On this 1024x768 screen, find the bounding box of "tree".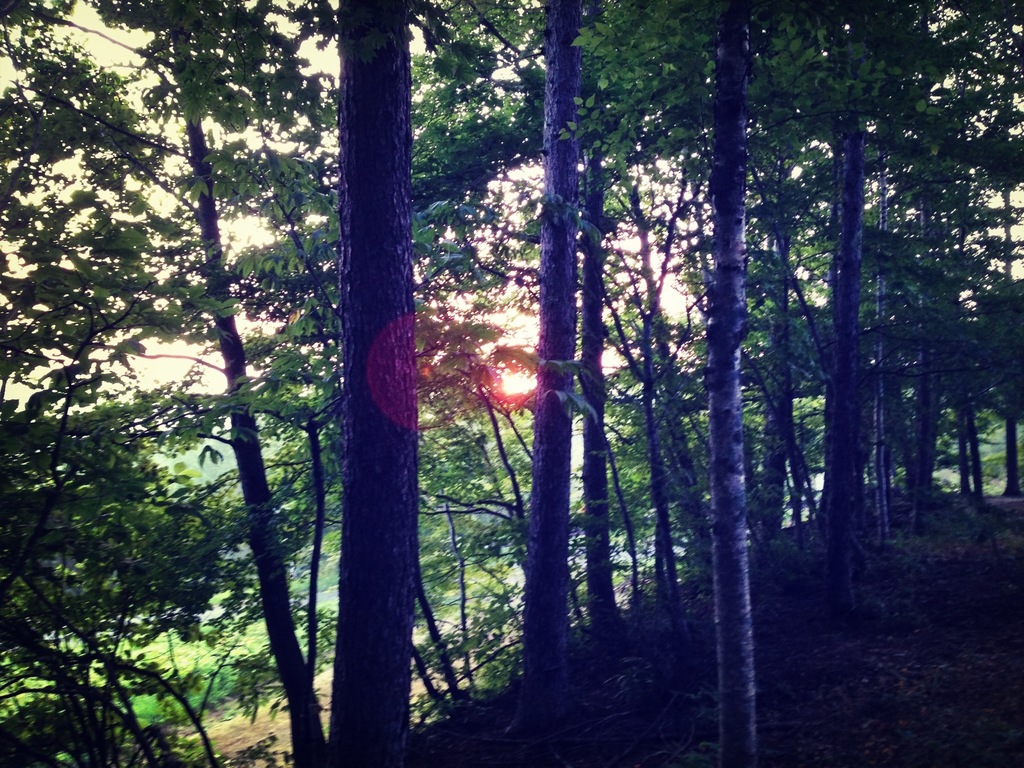
Bounding box: pyautogui.locateOnScreen(244, 92, 314, 690).
